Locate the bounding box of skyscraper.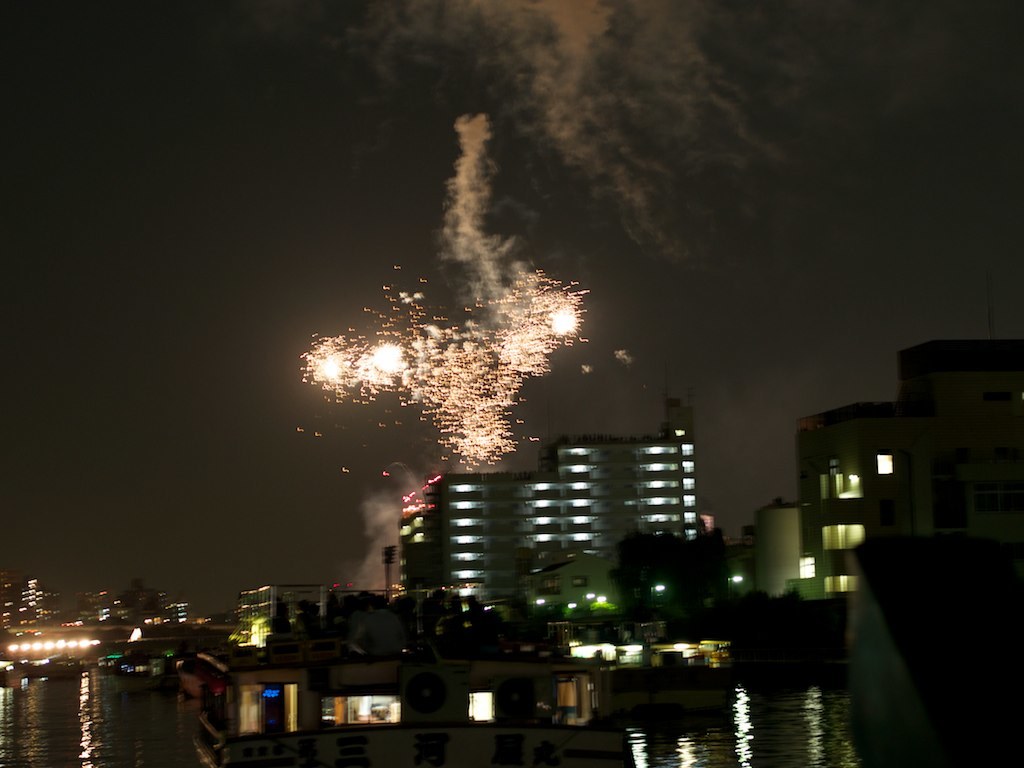
Bounding box: x1=400 y1=426 x2=743 y2=613.
